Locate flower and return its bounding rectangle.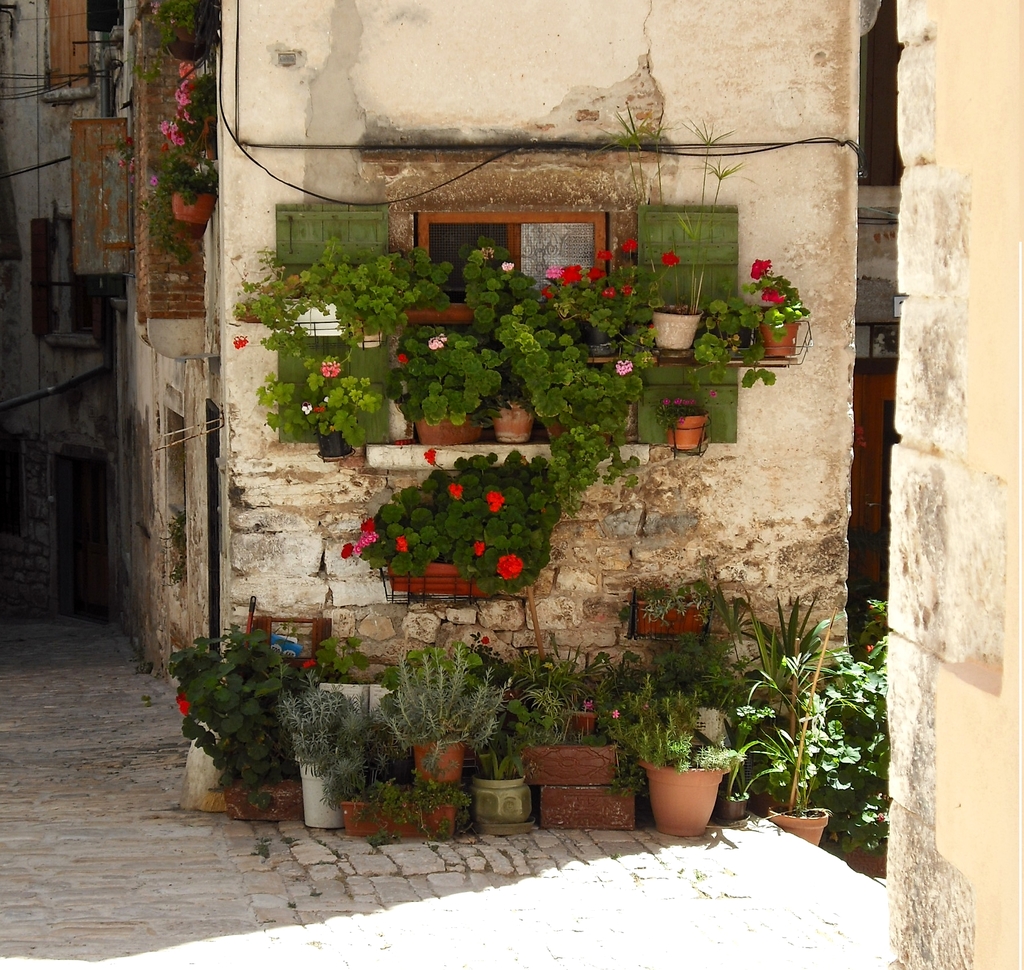
{"left": 542, "top": 289, "right": 559, "bottom": 304}.
